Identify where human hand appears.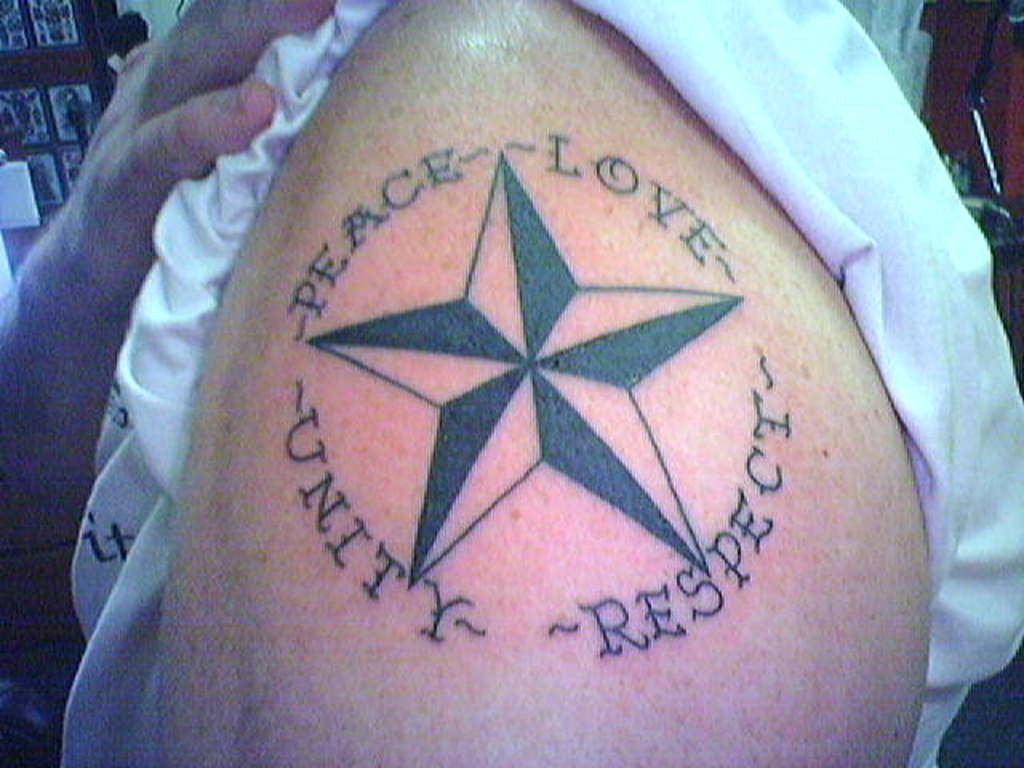
Appears at <bbox>32, 0, 330, 309</bbox>.
